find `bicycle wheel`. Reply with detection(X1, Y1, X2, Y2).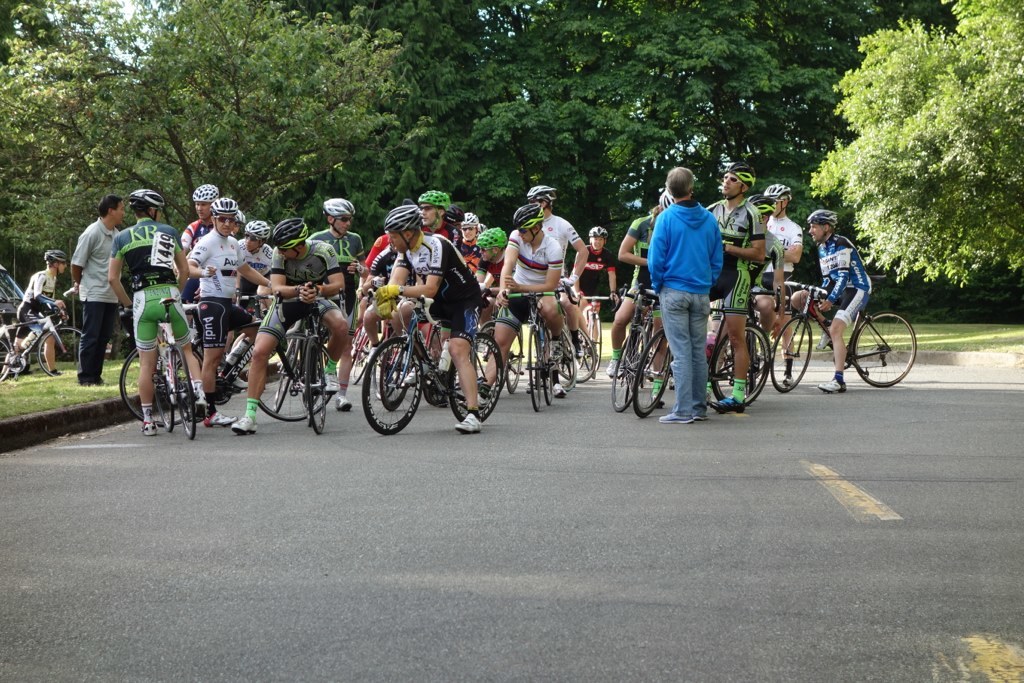
detection(174, 348, 196, 442).
